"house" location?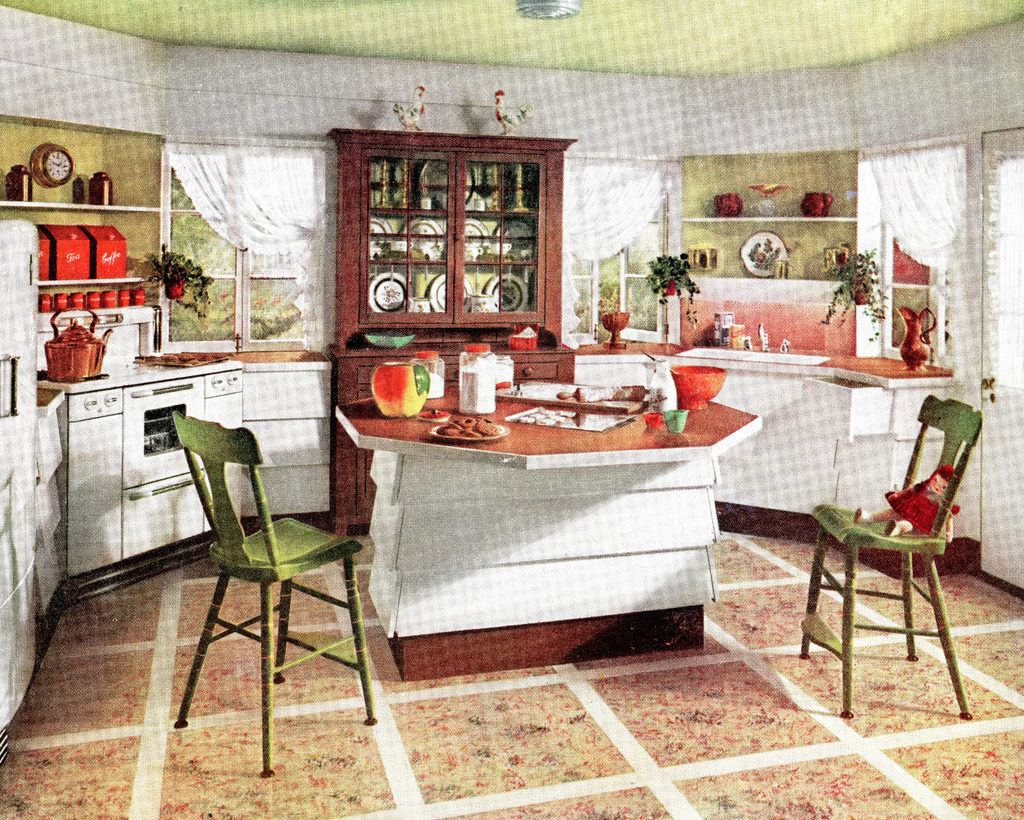
<box>0,0,1023,819</box>
